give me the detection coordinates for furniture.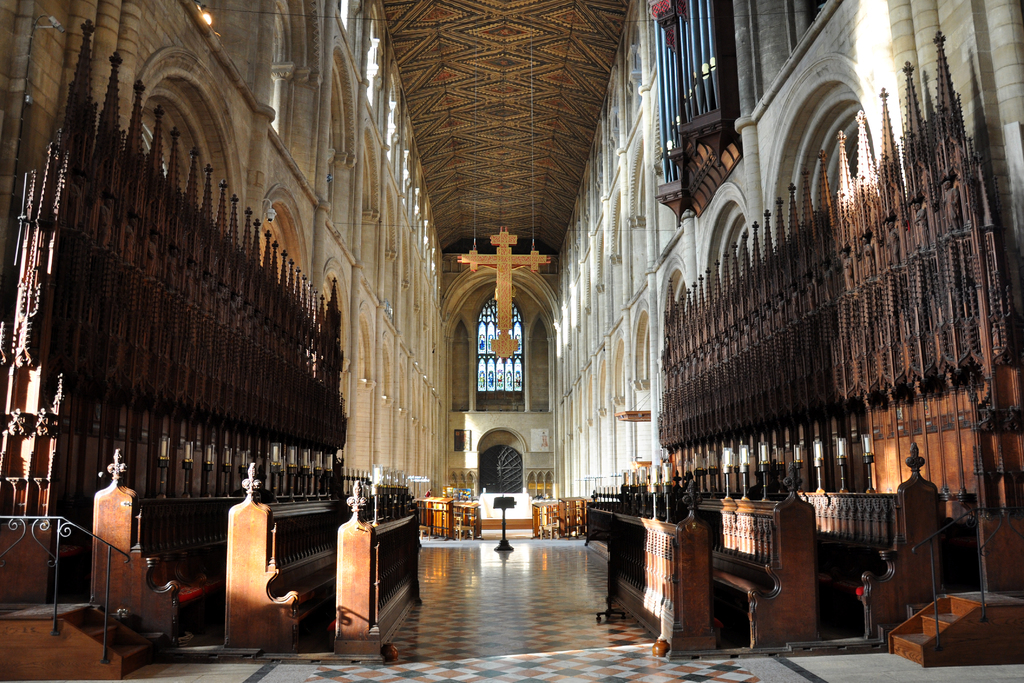
[479, 493, 532, 518].
